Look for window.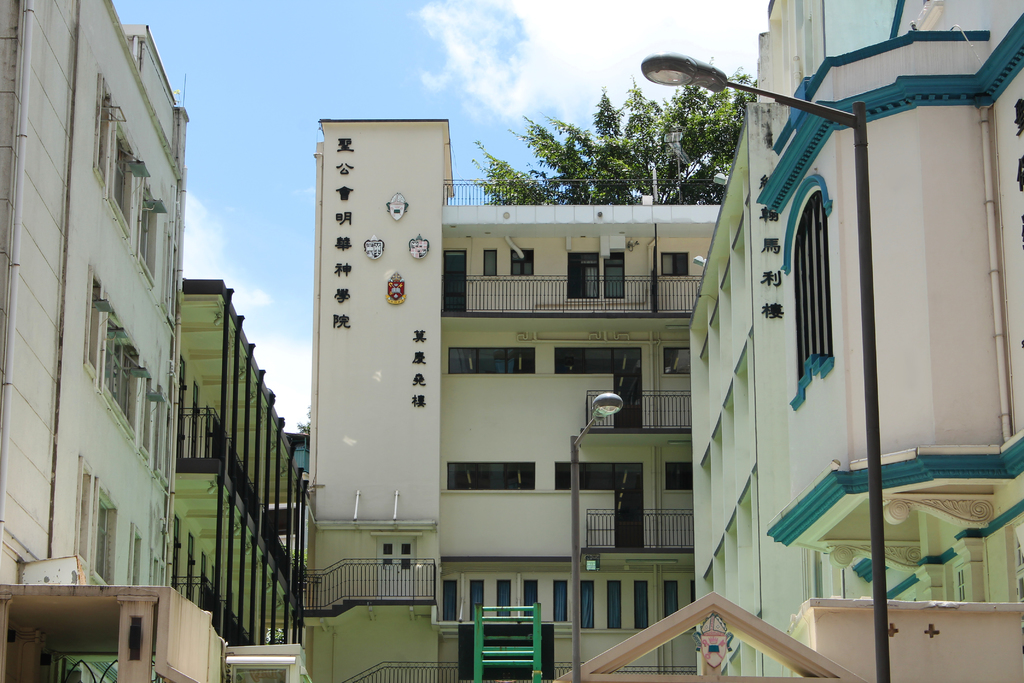
Found: {"left": 664, "top": 349, "right": 688, "bottom": 375}.
